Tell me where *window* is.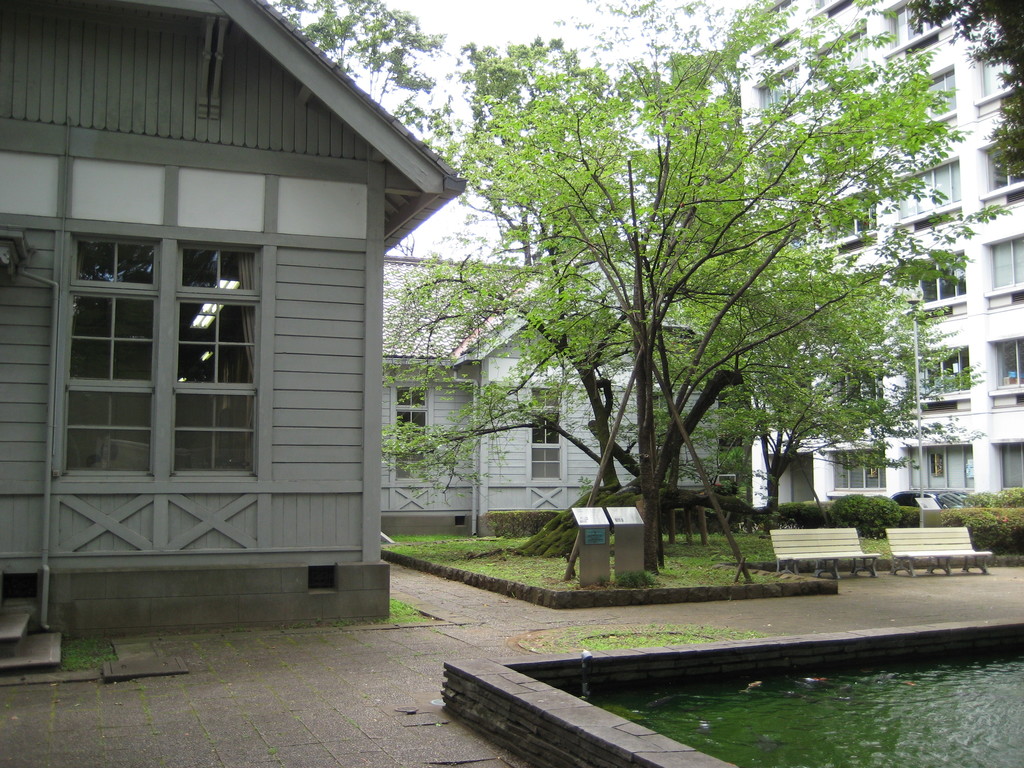
*window* is at BBox(822, 205, 877, 243).
